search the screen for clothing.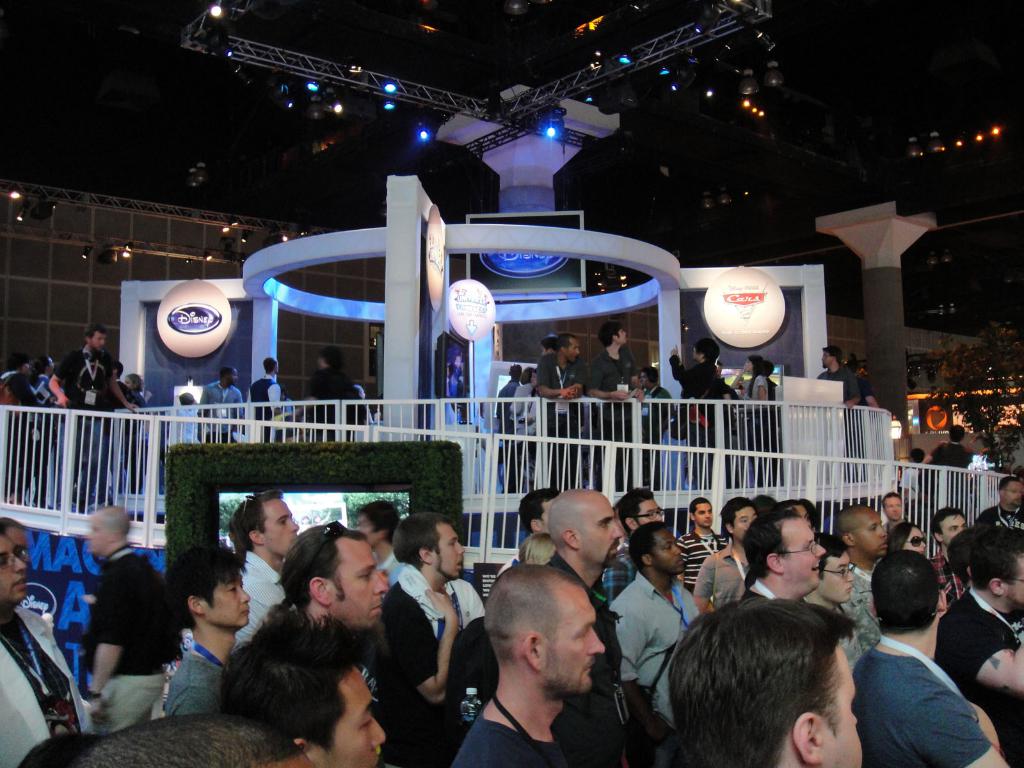
Found at region(822, 372, 856, 404).
